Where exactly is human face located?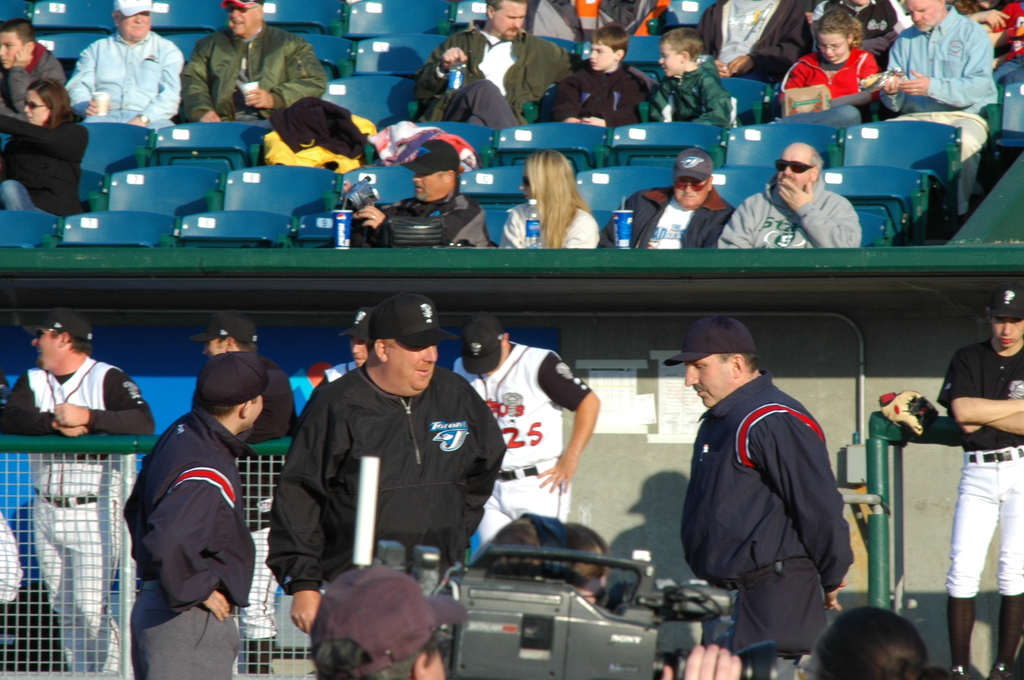
Its bounding box is crop(118, 14, 150, 36).
